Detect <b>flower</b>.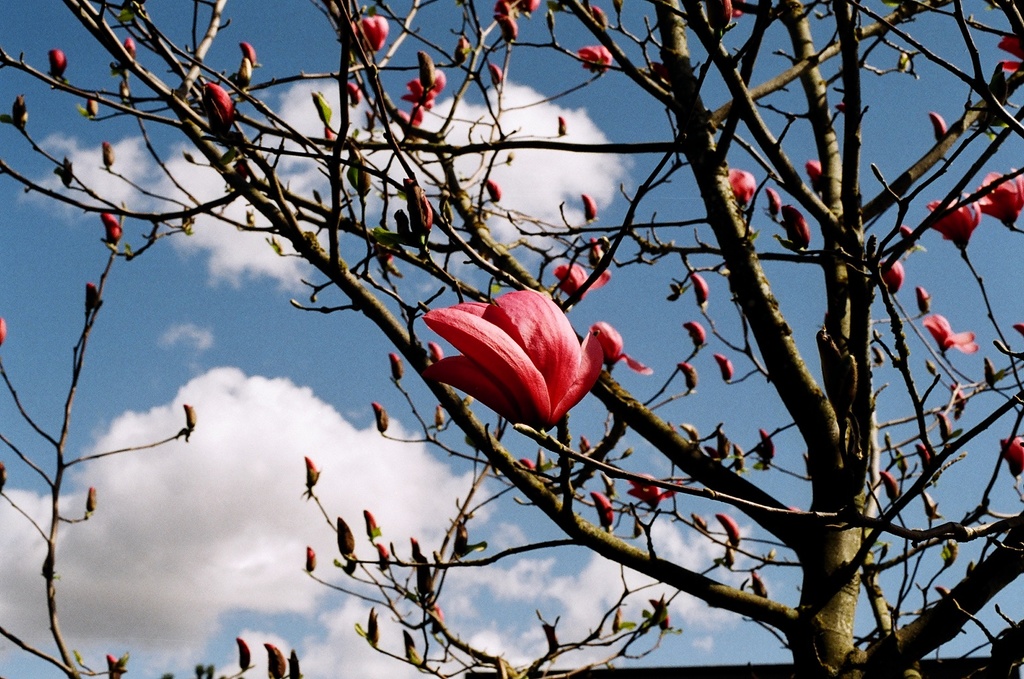
Detected at x1=420 y1=46 x2=426 y2=101.
